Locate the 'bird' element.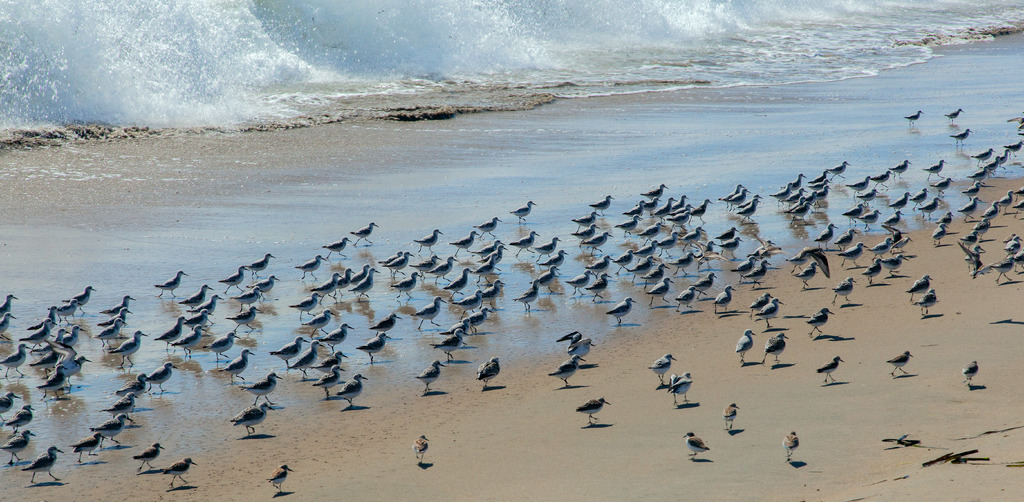
Element bbox: locate(696, 269, 719, 298).
